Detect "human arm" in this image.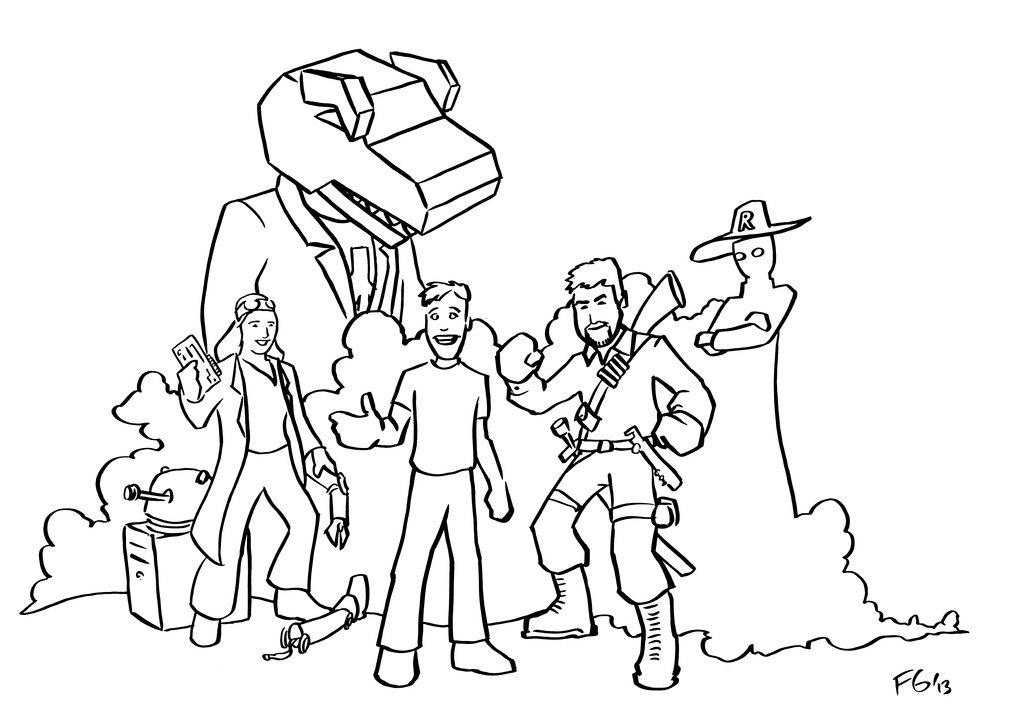
Detection: Rect(648, 335, 719, 456).
